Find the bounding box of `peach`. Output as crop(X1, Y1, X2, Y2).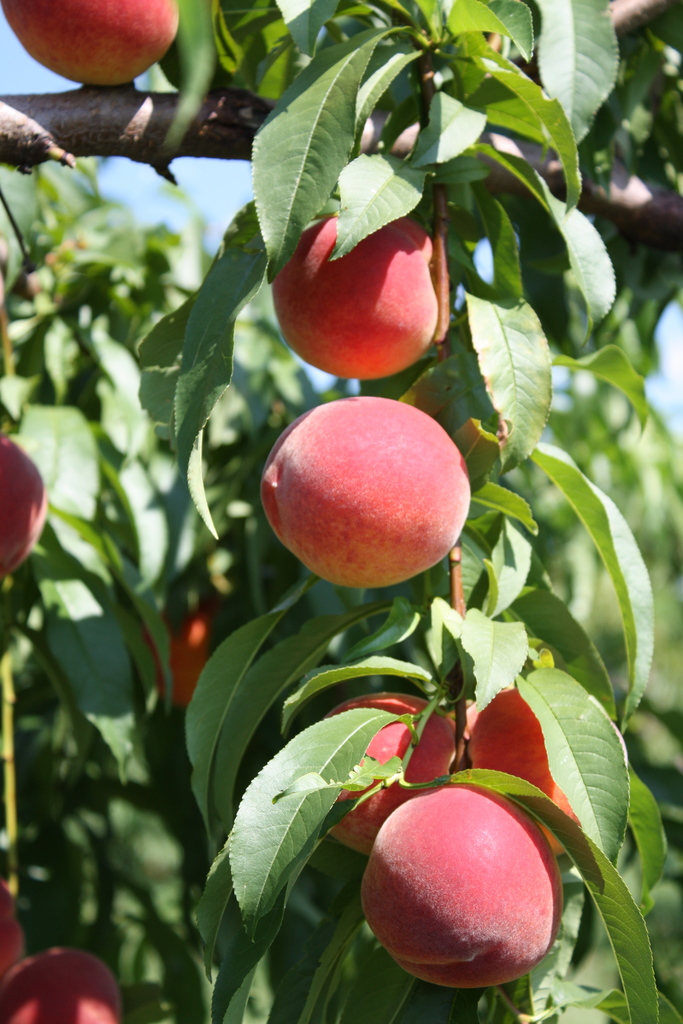
crop(140, 590, 211, 700).
